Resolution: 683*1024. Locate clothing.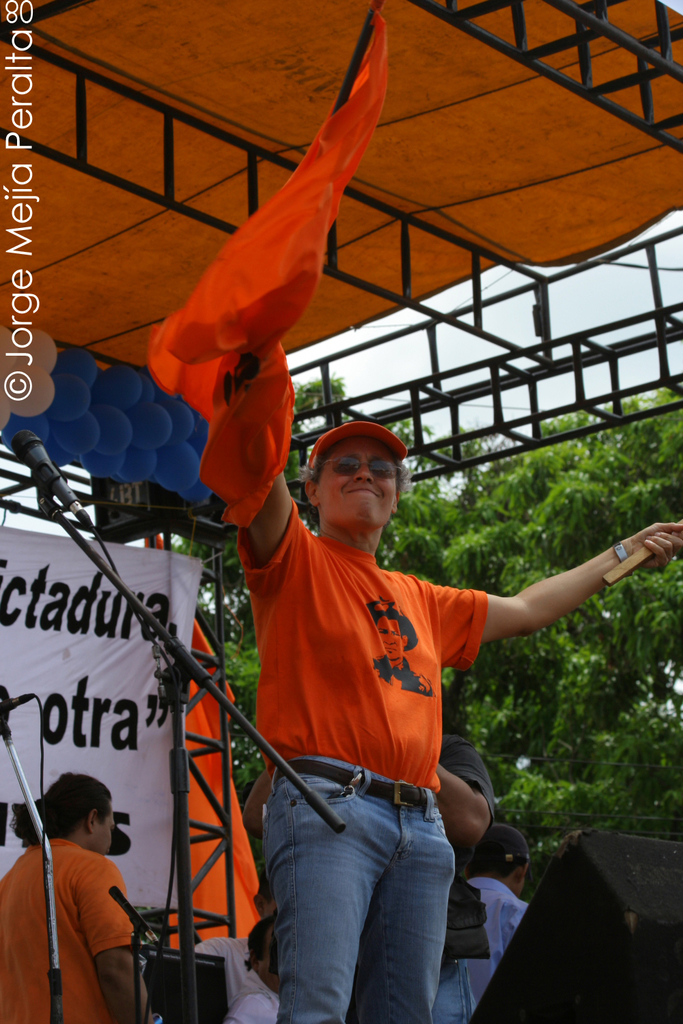
<region>3, 821, 147, 1023</region>.
